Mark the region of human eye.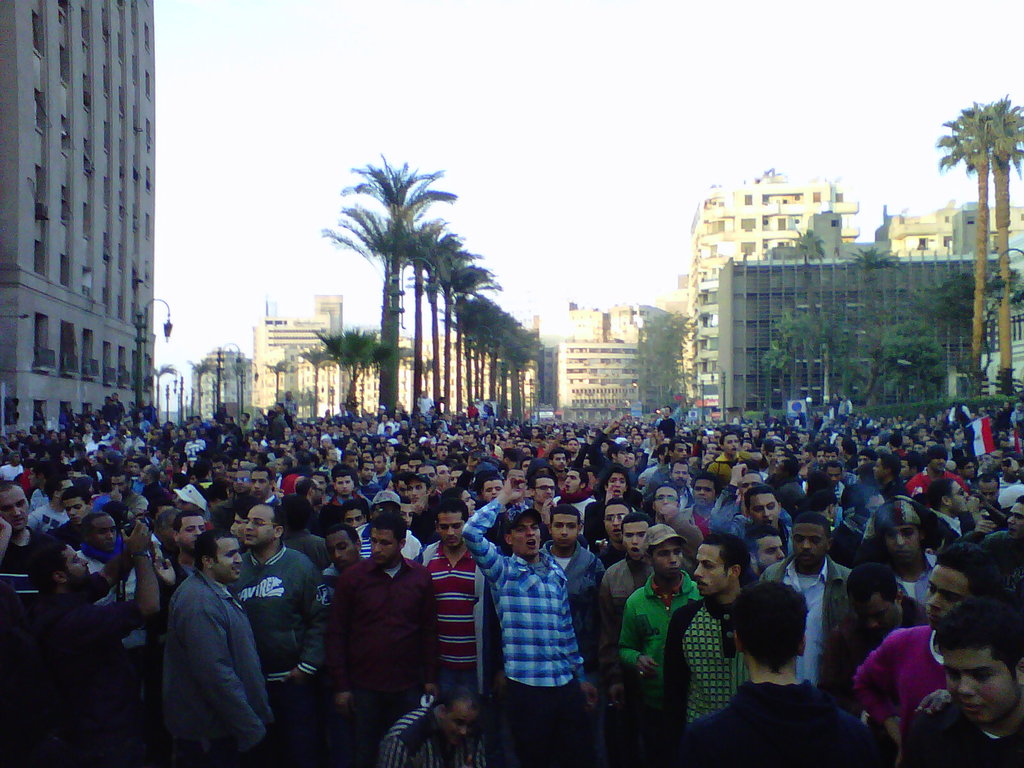
Region: box=[72, 556, 81, 566].
